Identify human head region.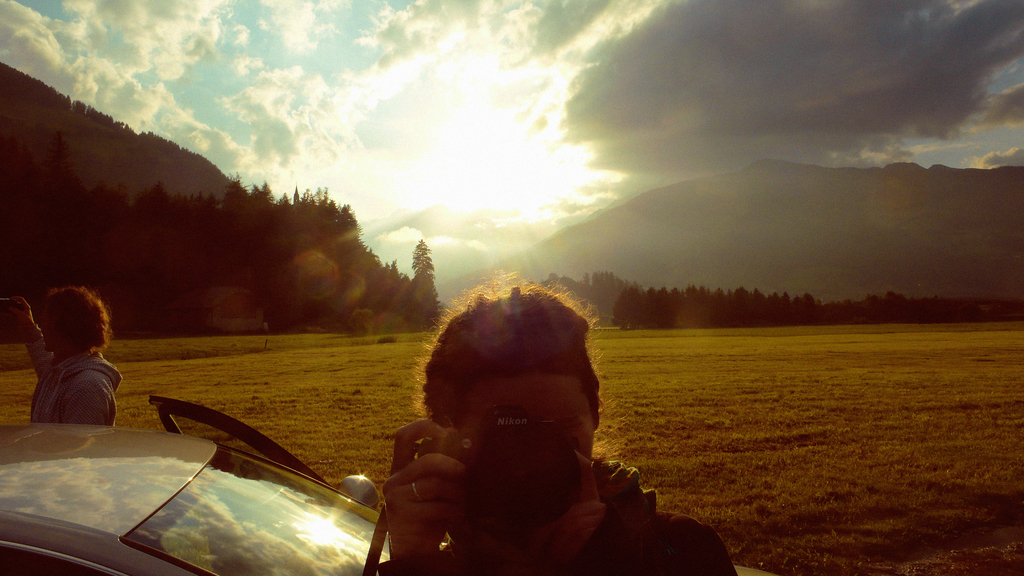
Region: 404,285,612,484.
